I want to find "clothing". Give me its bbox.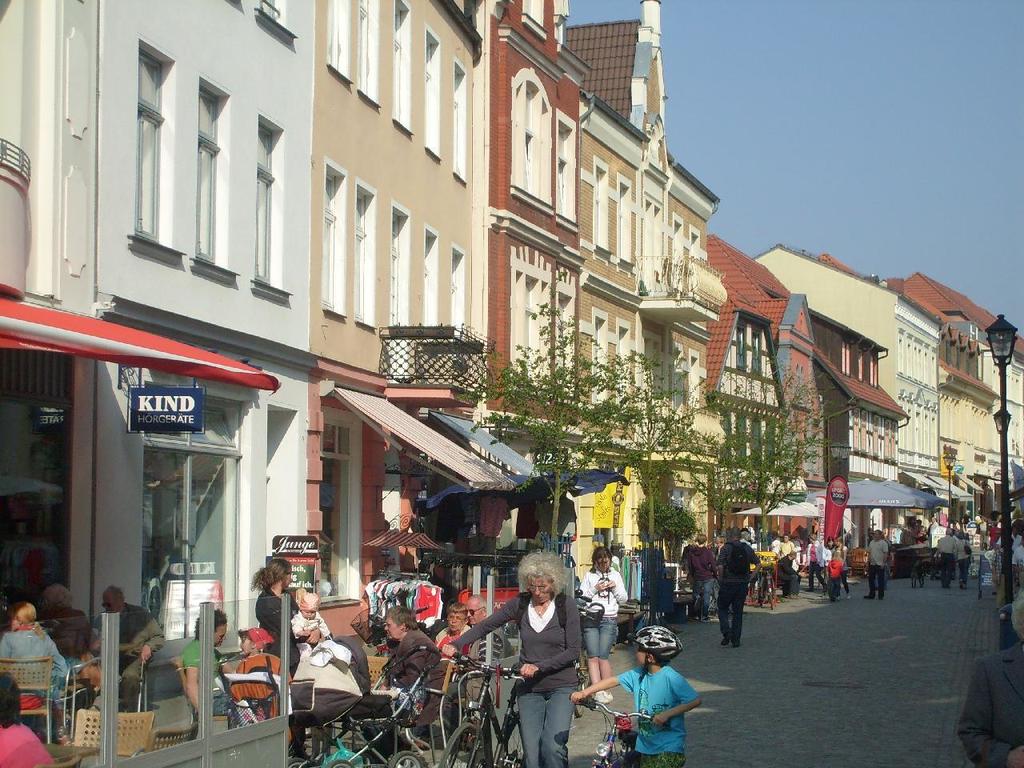
<box>958,539,968,584</box>.
